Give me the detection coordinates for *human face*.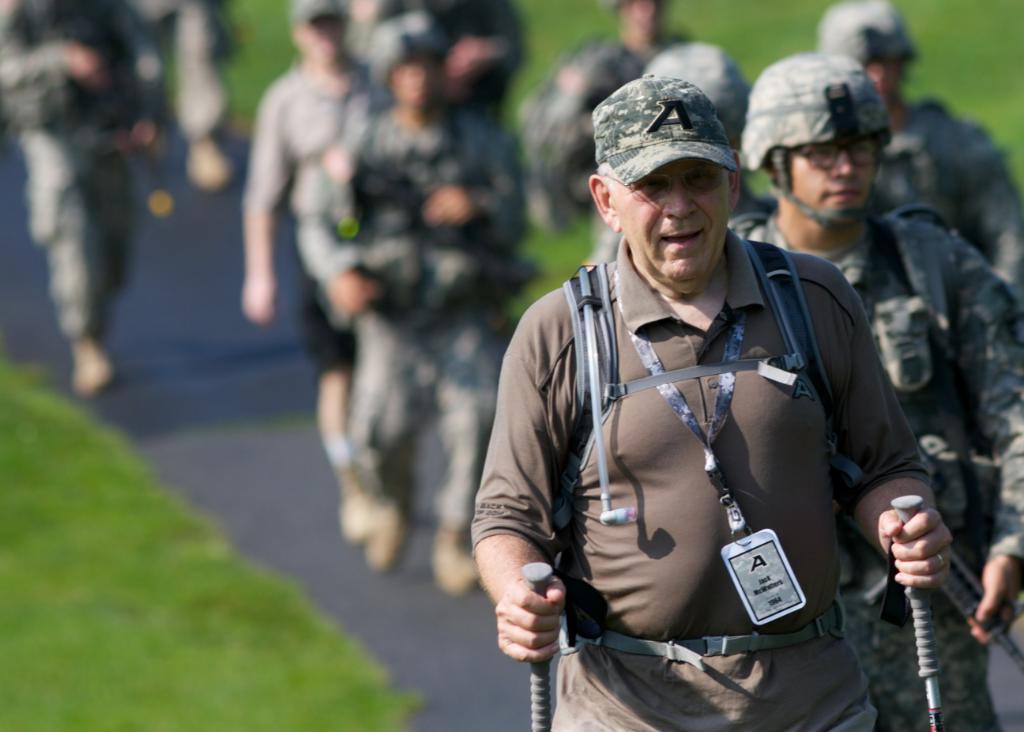
bbox=[623, 0, 657, 35].
